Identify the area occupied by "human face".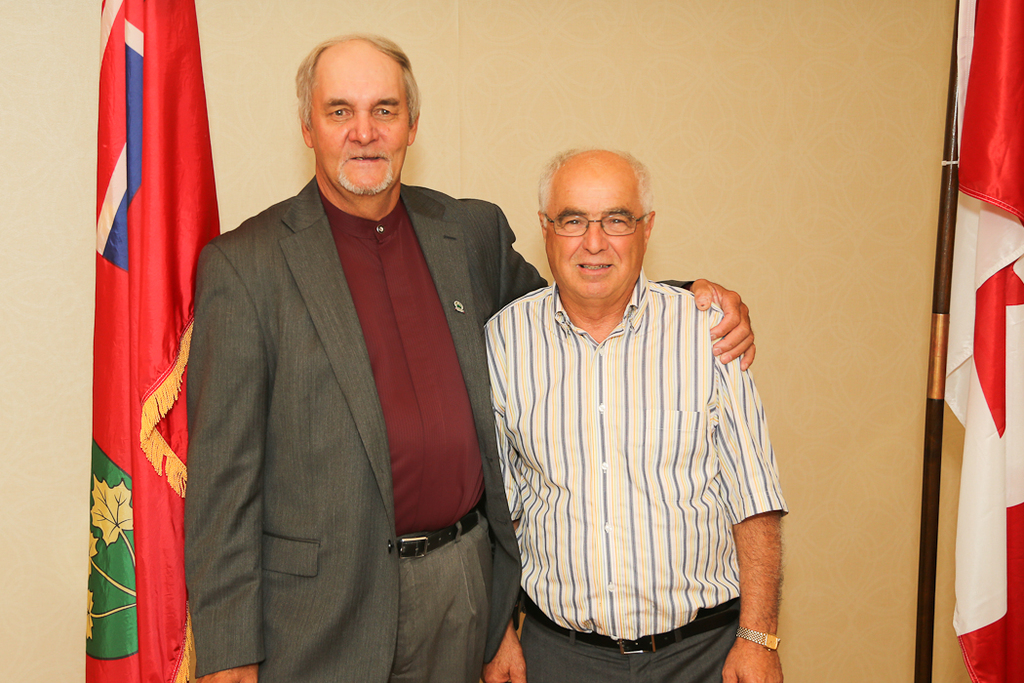
Area: region(307, 48, 416, 196).
